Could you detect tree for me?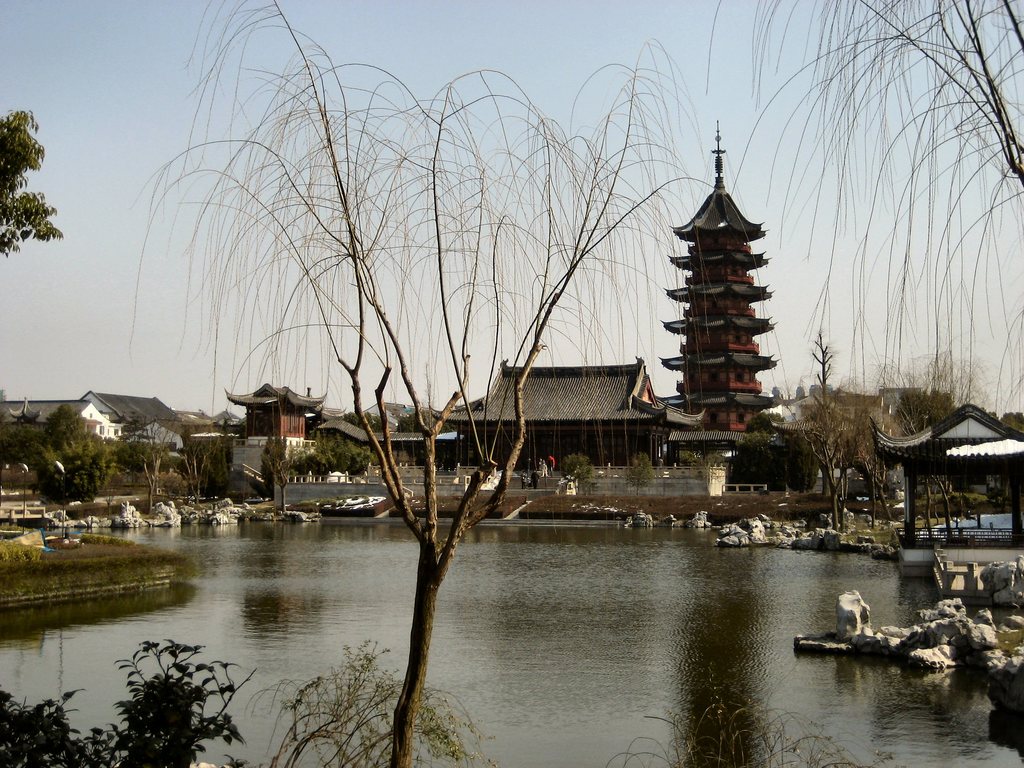
Detection result: [903,385,965,440].
